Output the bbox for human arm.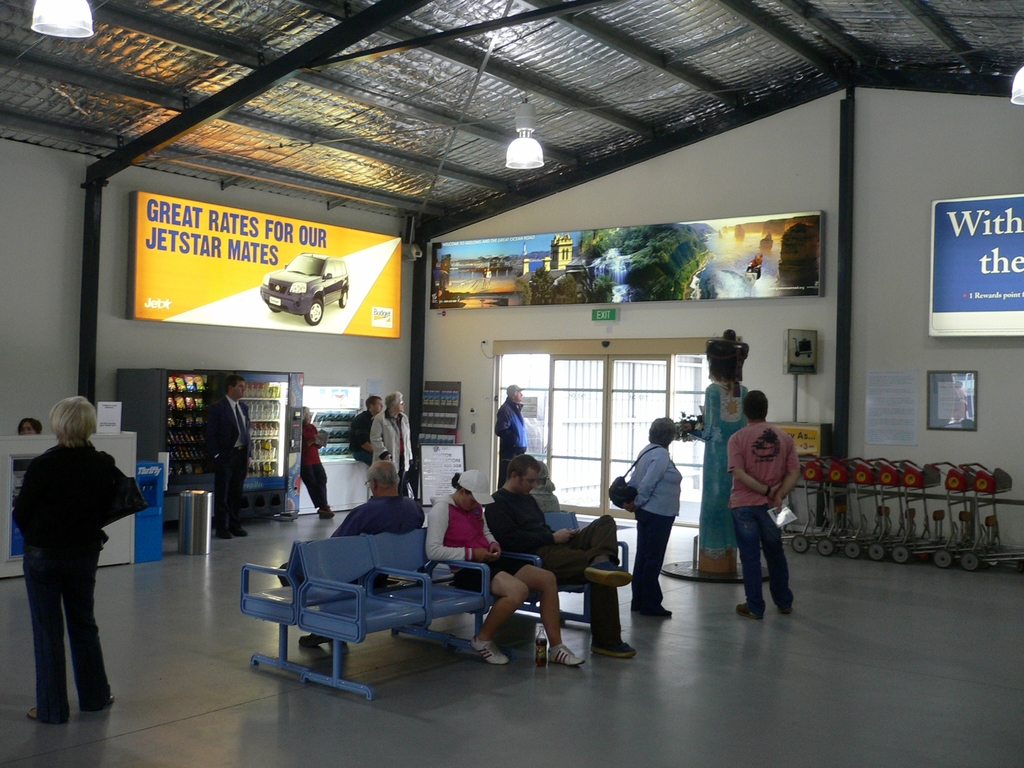
(423,500,492,563).
